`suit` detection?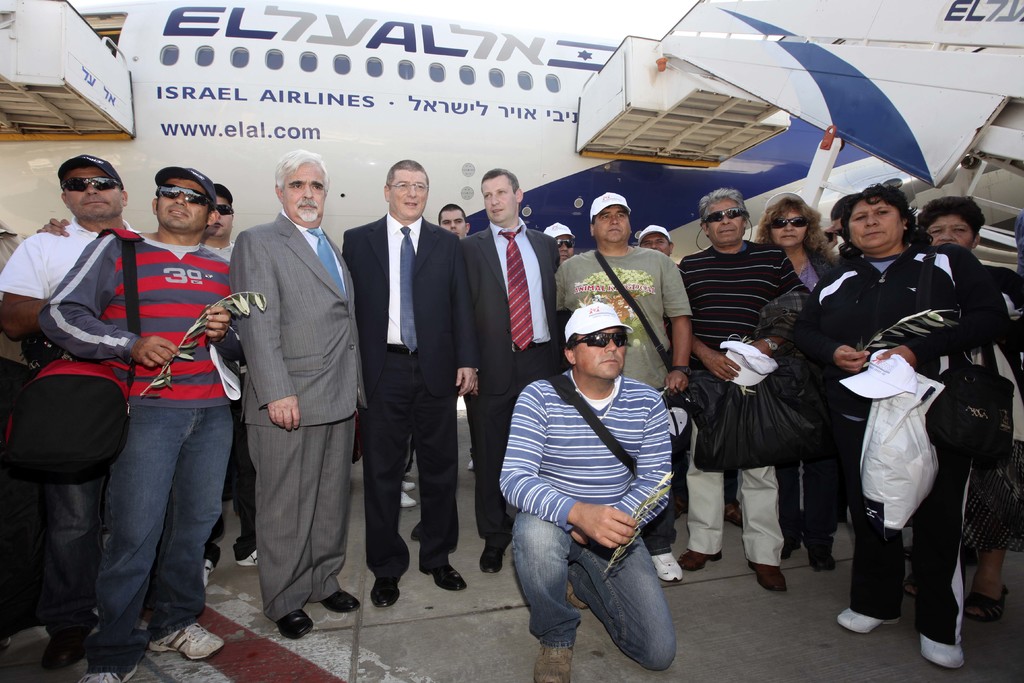
crop(347, 138, 467, 611)
